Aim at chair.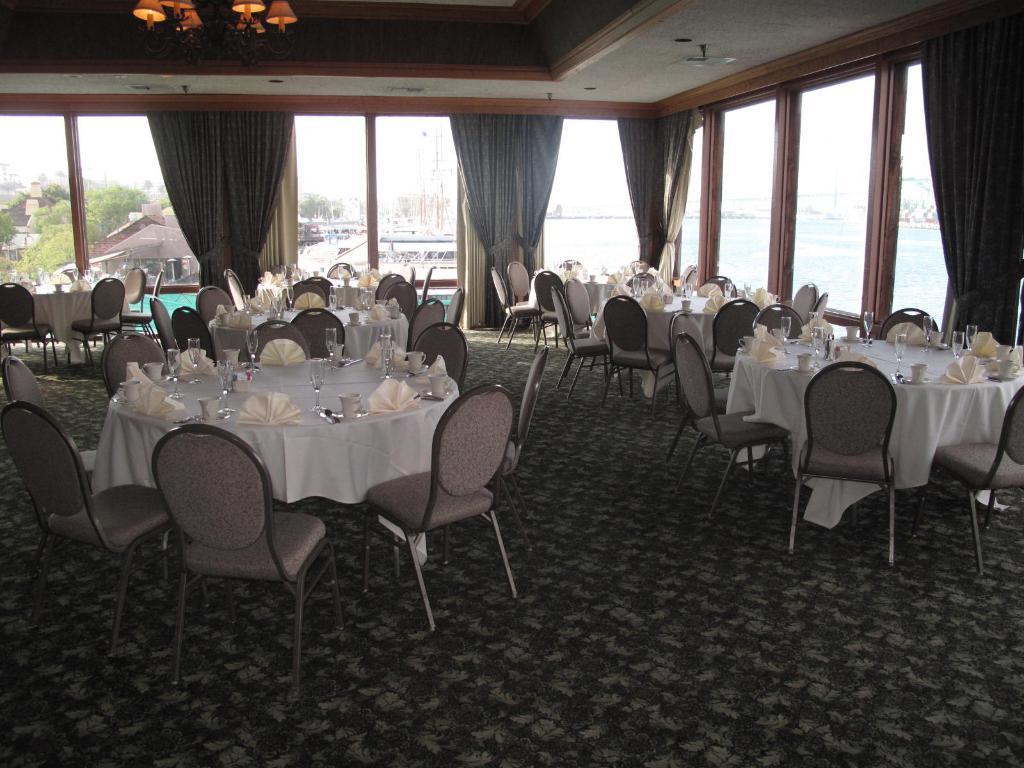
Aimed at [x1=371, y1=275, x2=399, y2=305].
